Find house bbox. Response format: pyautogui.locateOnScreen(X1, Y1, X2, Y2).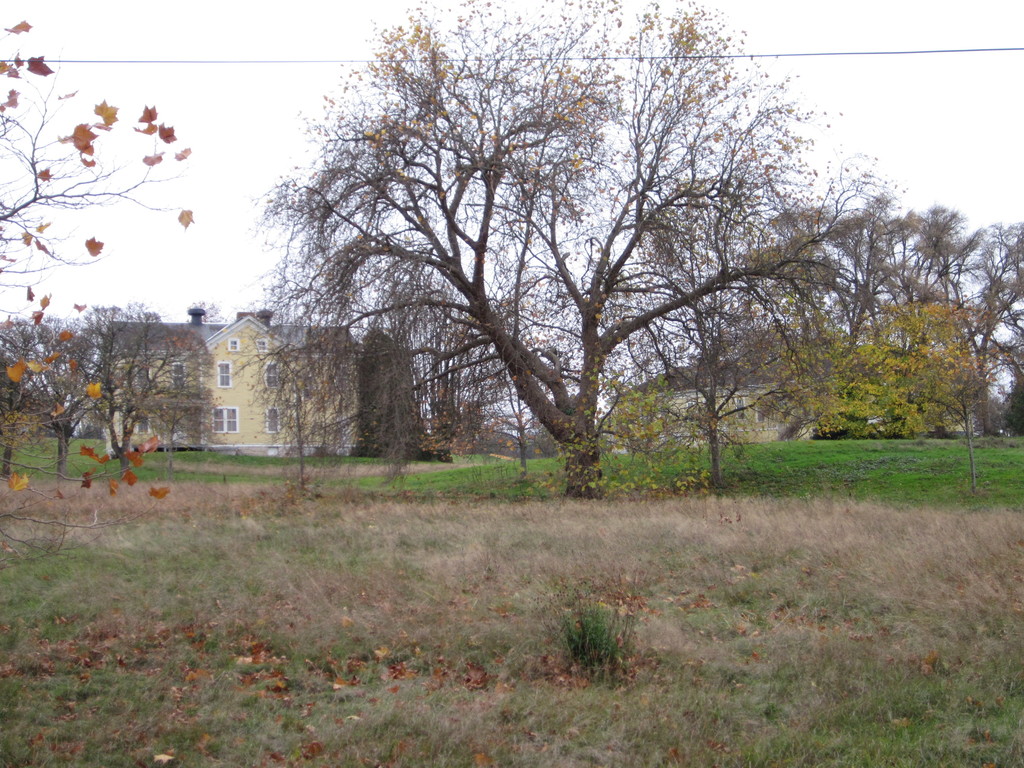
pyautogui.locateOnScreen(359, 323, 419, 447).
